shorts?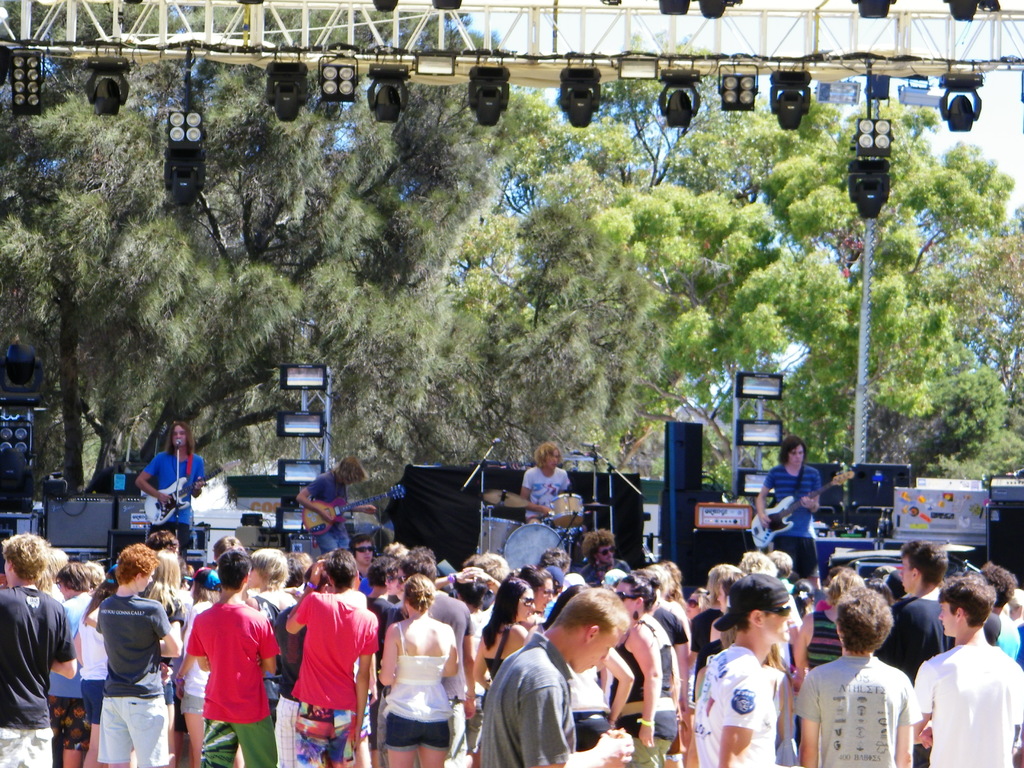
{"x1": 768, "y1": 533, "x2": 822, "y2": 579}
